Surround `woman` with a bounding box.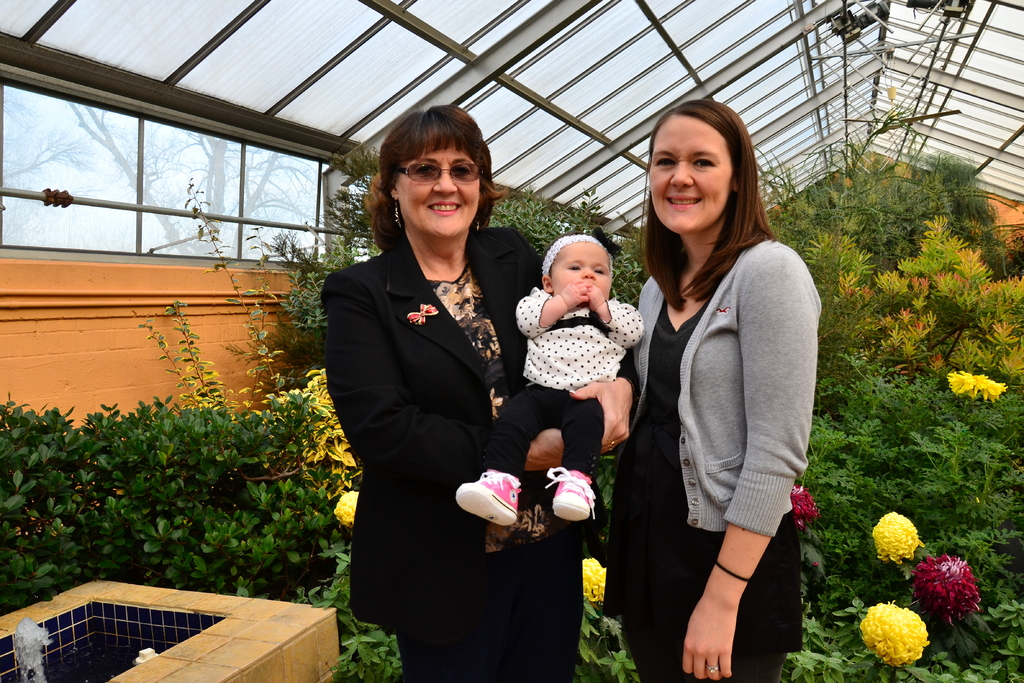
<bbox>616, 105, 829, 682</bbox>.
